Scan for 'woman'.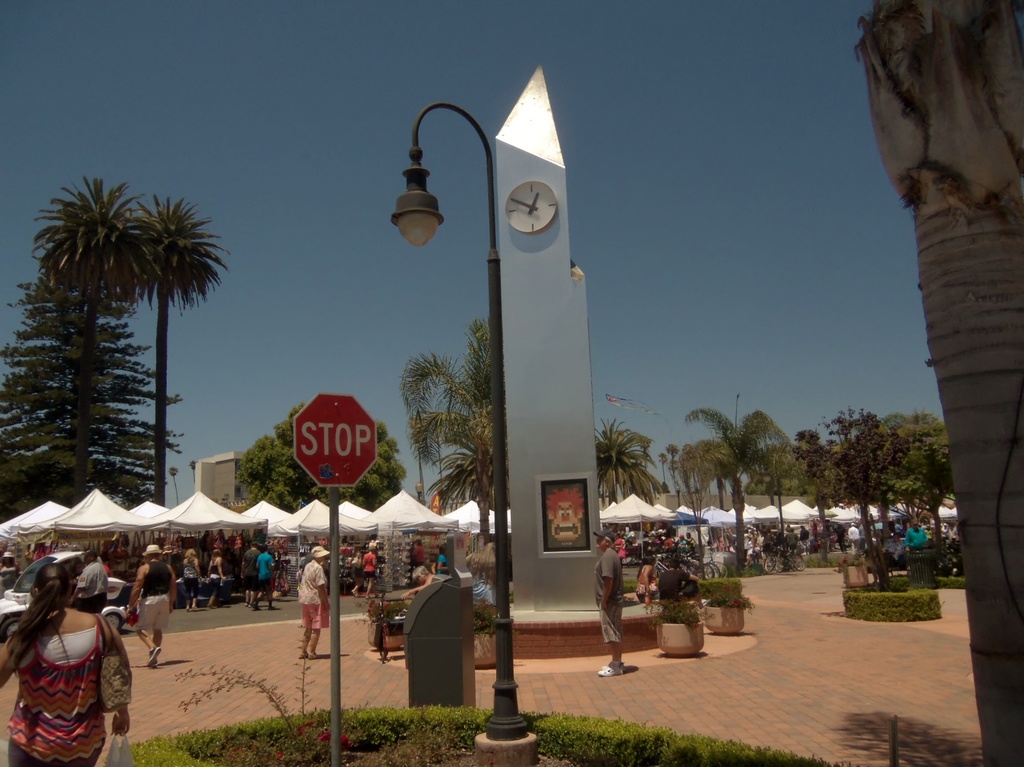
Scan result: {"left": 205, "top": 549, "right": 226, "bottom": 608}.
